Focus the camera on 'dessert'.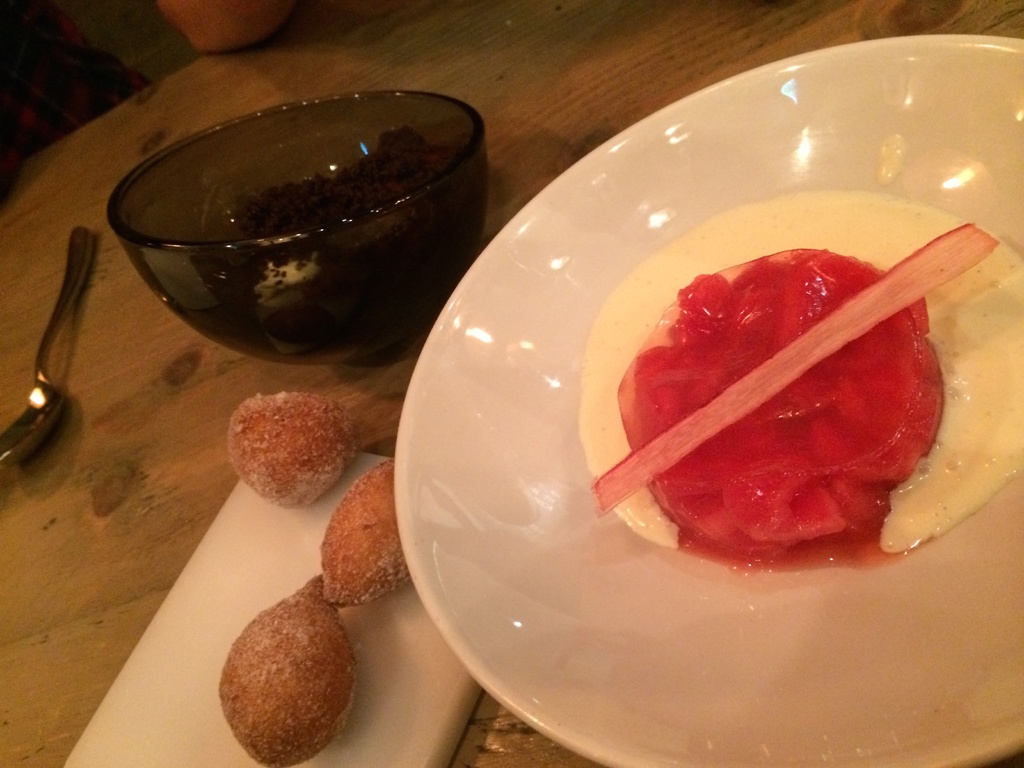
Focus region: bbox=(211, 390, 351, 507).
